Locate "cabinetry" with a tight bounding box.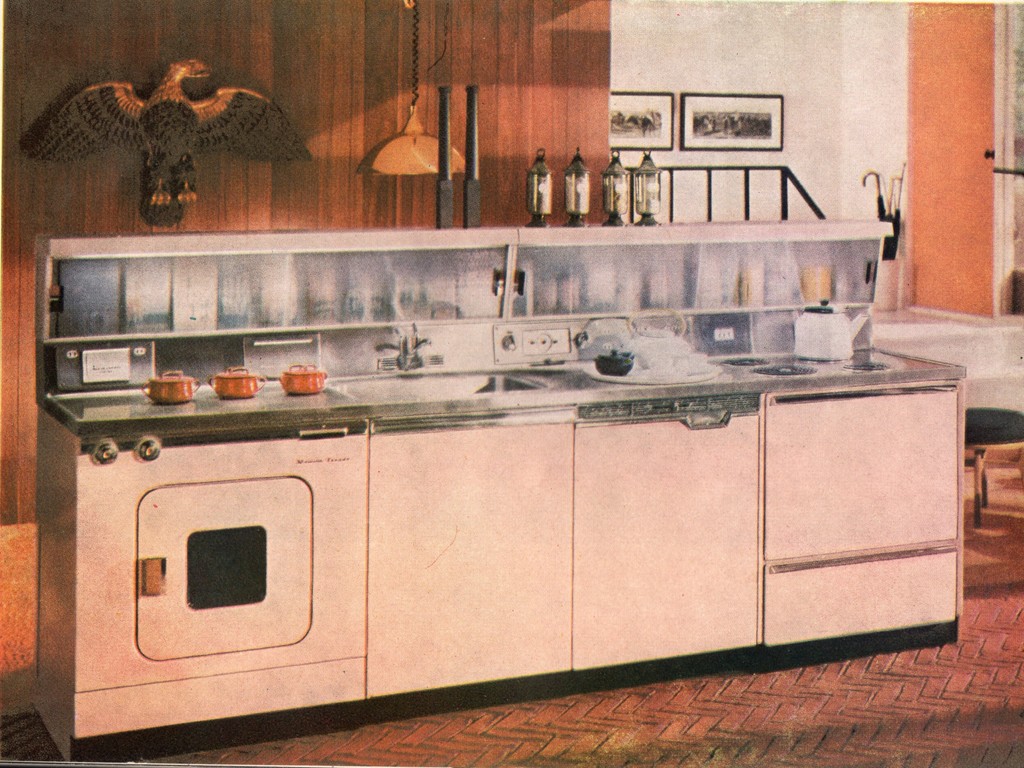
<bbox>36, 336, 1016, 712</bbox>.
